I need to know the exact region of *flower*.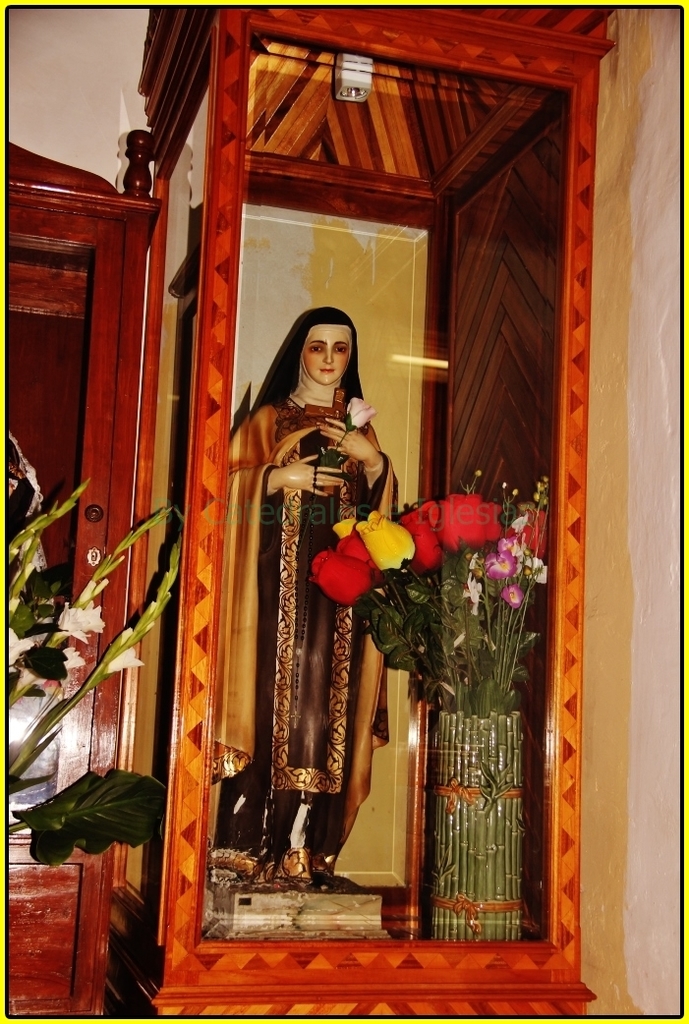
Region: bbox=[48, 583, 105, 643].
